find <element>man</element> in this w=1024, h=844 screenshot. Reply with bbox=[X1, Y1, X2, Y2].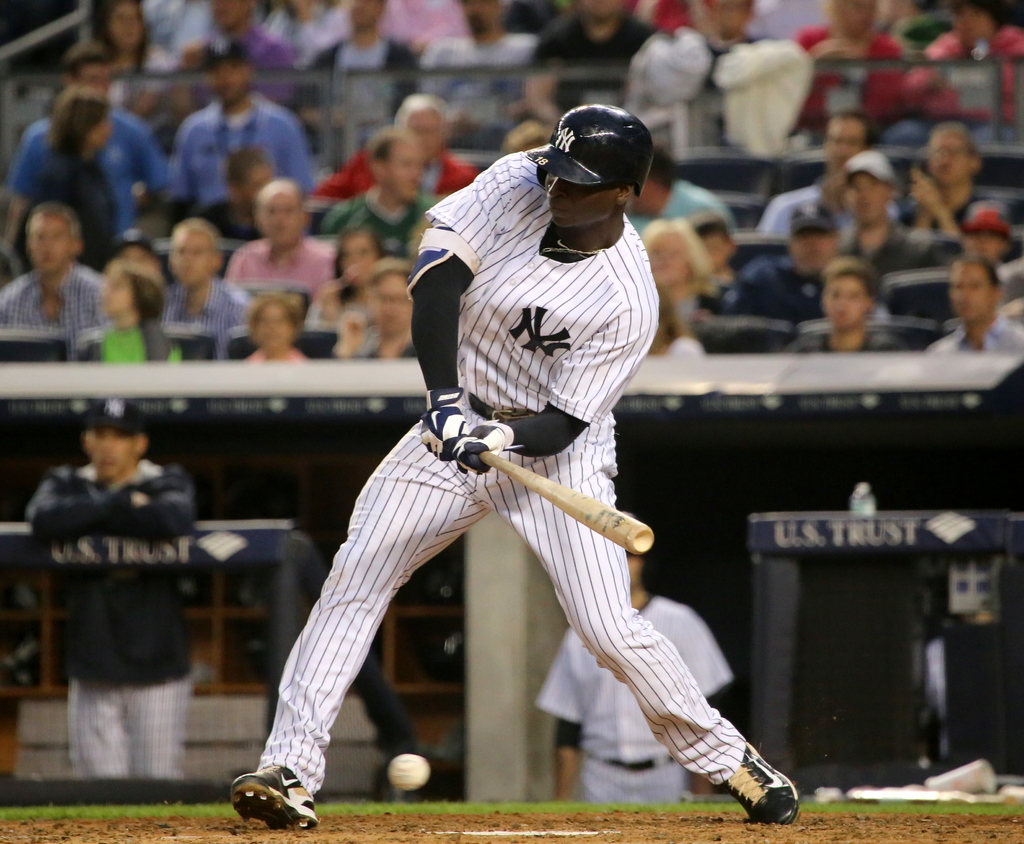
bbox=[29, 392, 214, 779].
